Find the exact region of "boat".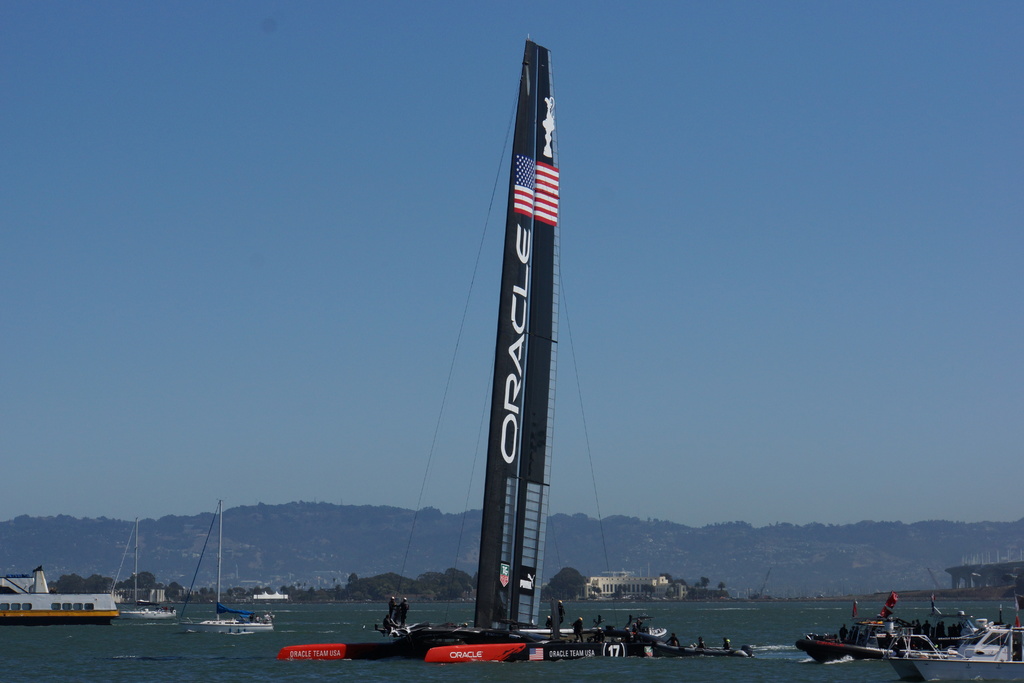
Exact region: bbox=[797, 616, 972, 658].
